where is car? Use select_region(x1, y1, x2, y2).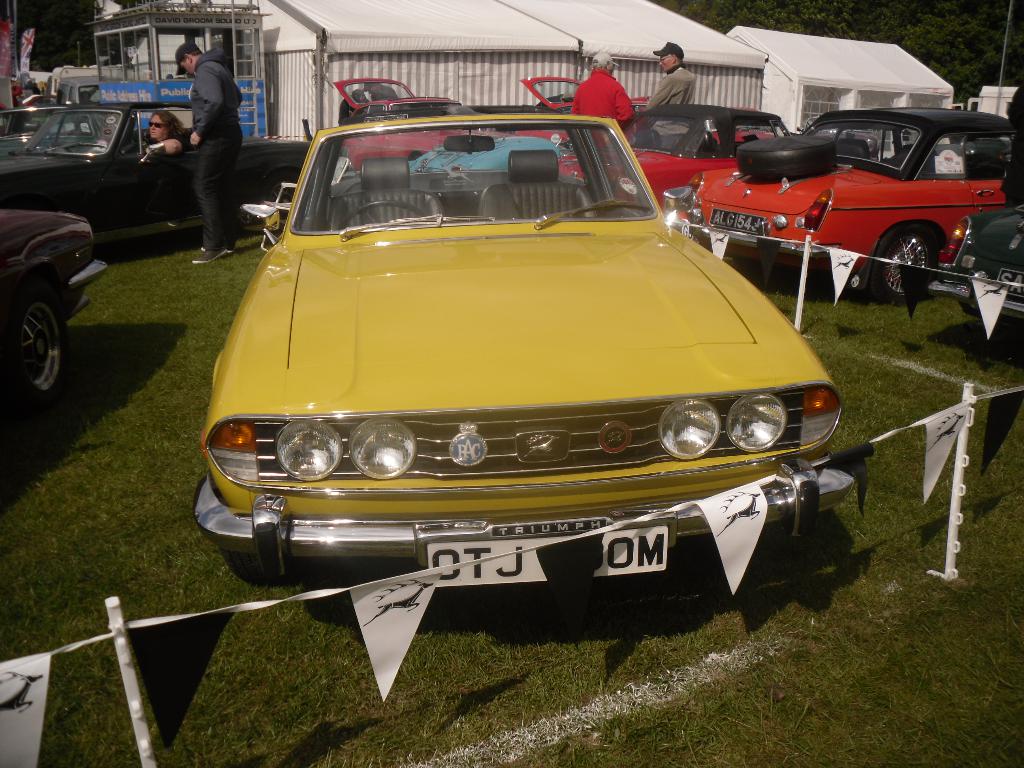
select_region(522, 74, 653, 144).
